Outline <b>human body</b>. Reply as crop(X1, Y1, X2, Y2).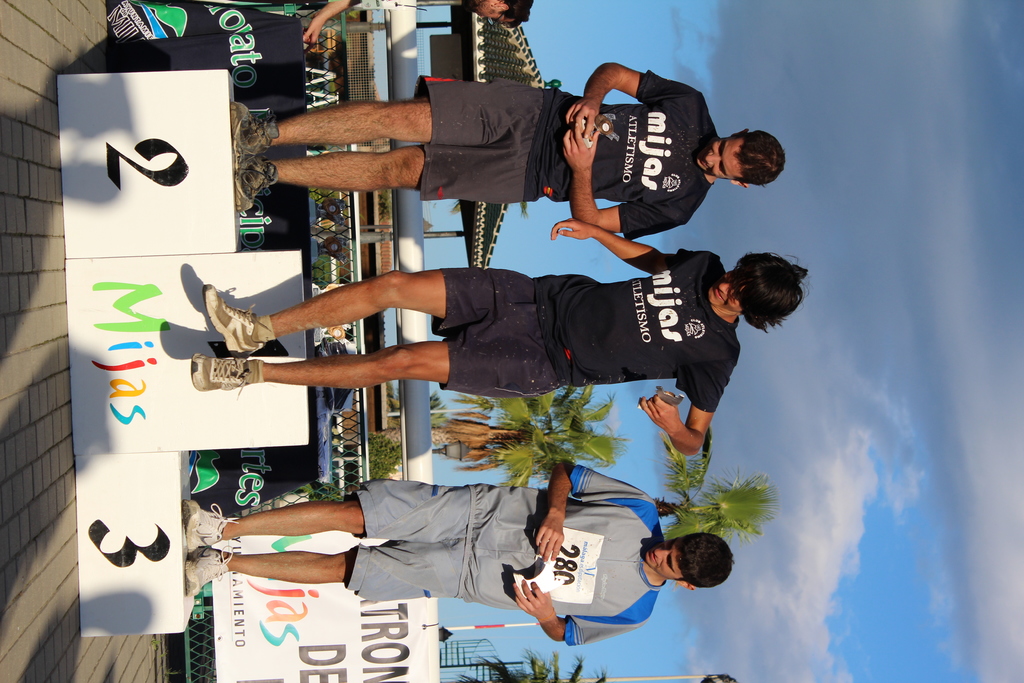
crop(186, 460, 733, 649).
